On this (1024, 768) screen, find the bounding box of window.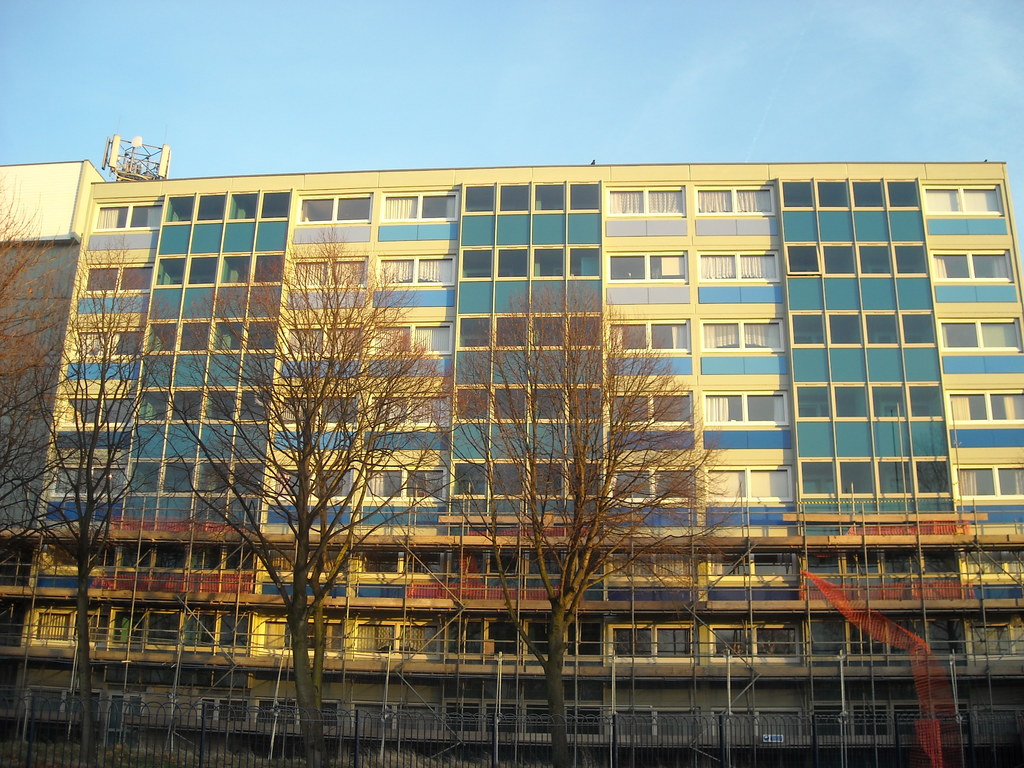
Bounding box: {"left": 653, "top": 319, "right": 691, "bottom": 353}.
